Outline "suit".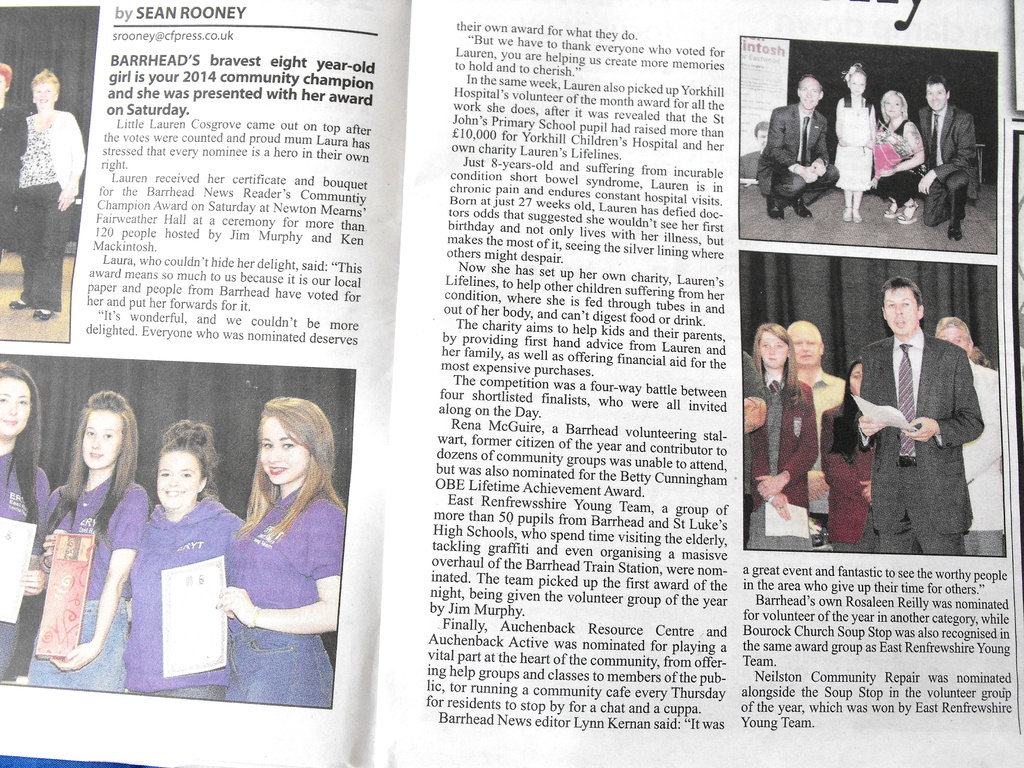
Outline: [756, 100, 839, 203].
